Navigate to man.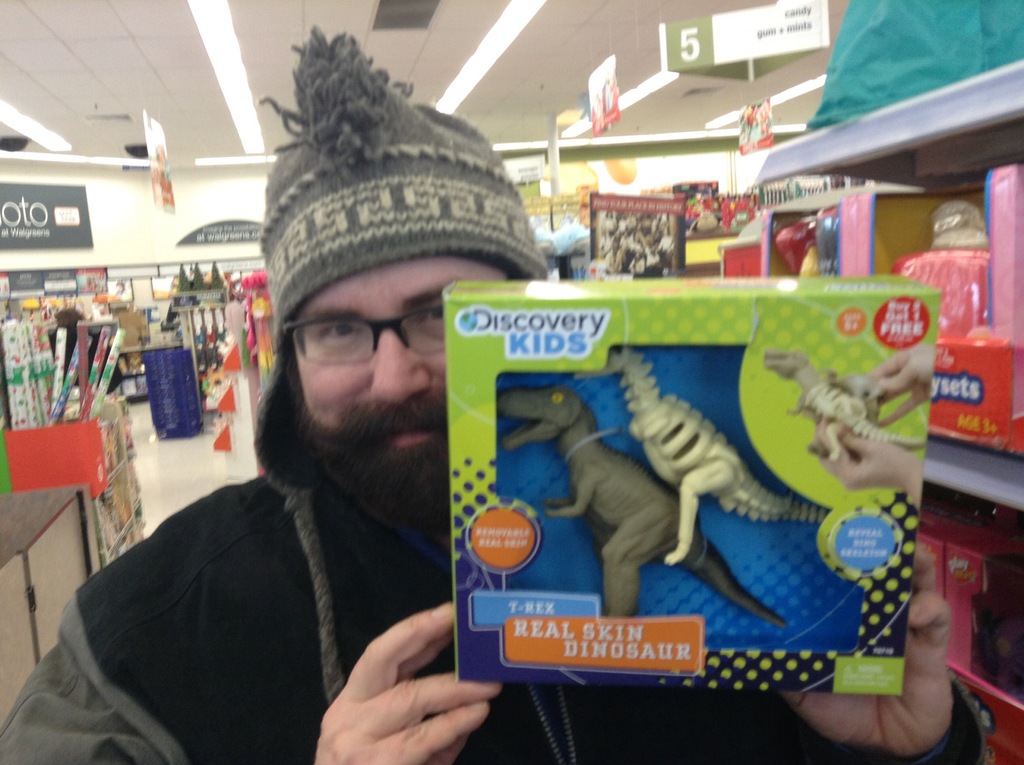
Navigation target: bbox(0, 20, 995, 764).
